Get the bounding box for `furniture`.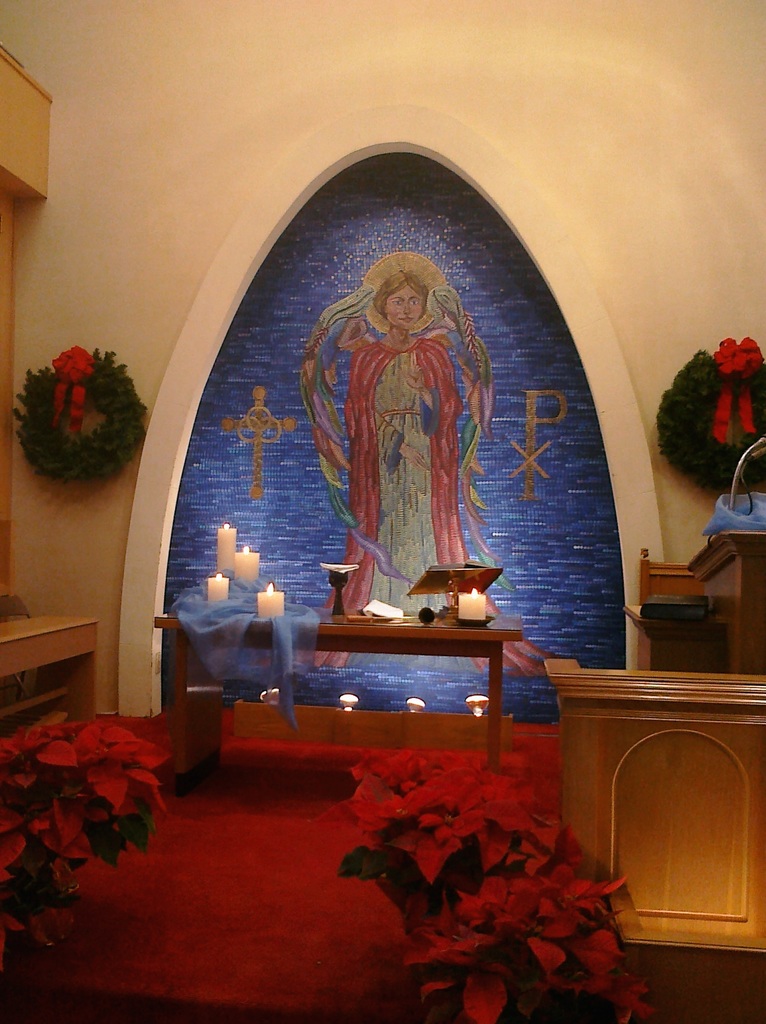
bbox(0, 613, 99, 750).
